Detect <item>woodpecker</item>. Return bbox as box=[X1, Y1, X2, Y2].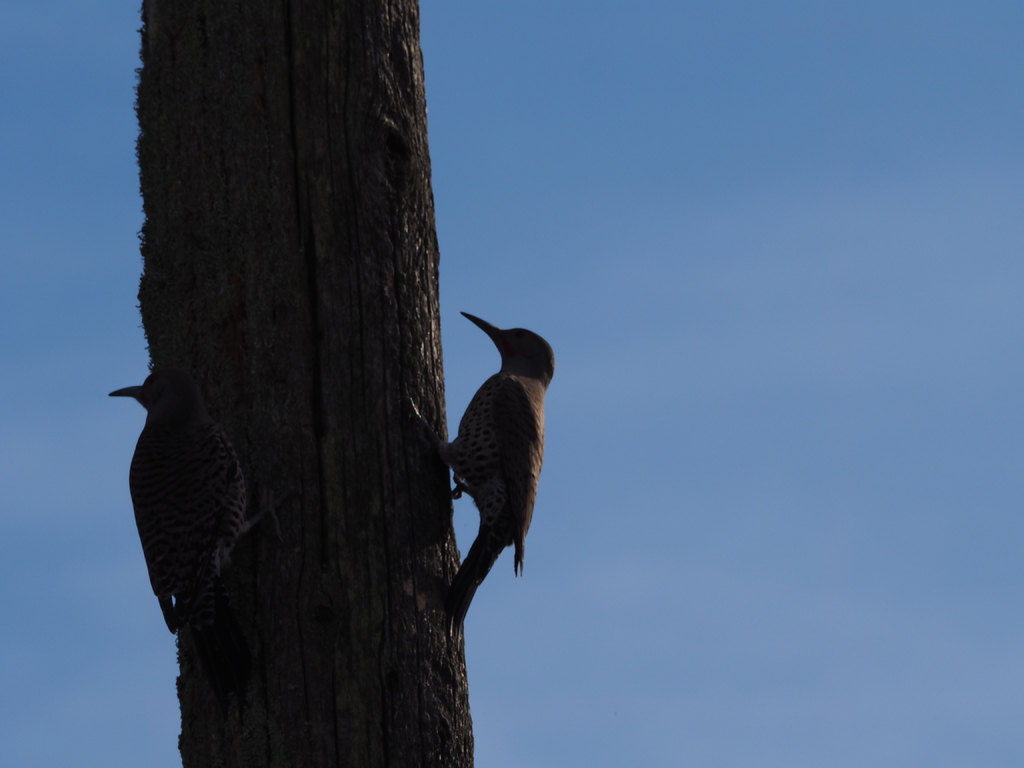
box=[419, 314, 547, 647].
